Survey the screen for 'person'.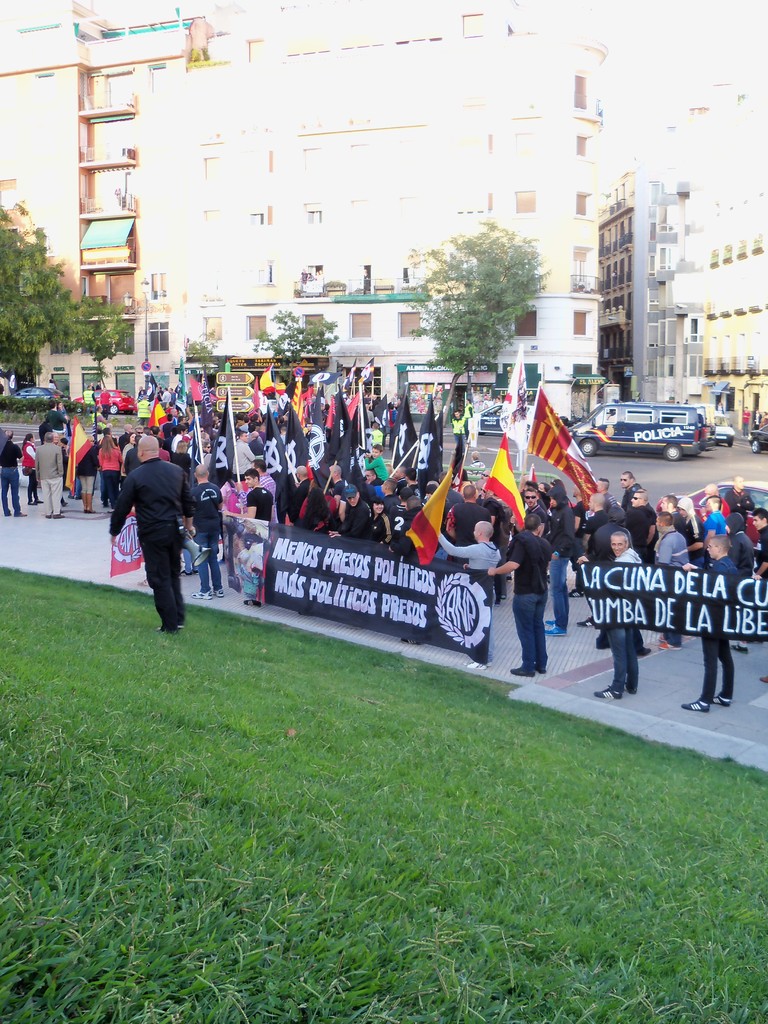
Survey found: box(384, 404, 396, 432).
